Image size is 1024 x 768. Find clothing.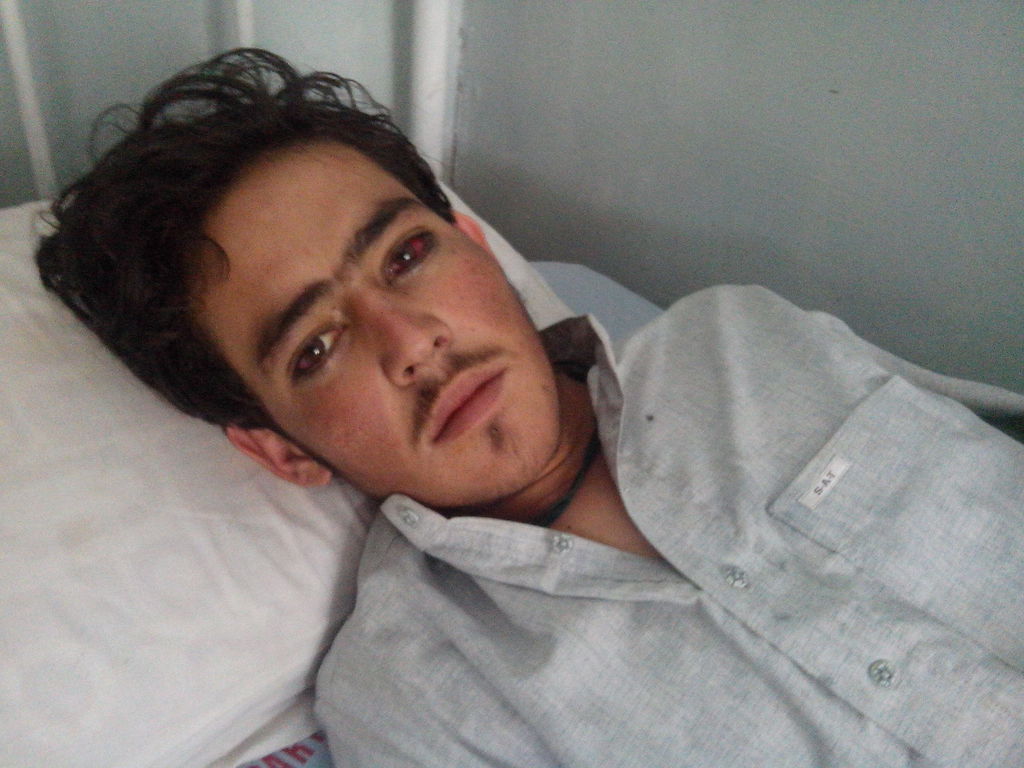
left=177, top=170, right=1023, bottom=752.
